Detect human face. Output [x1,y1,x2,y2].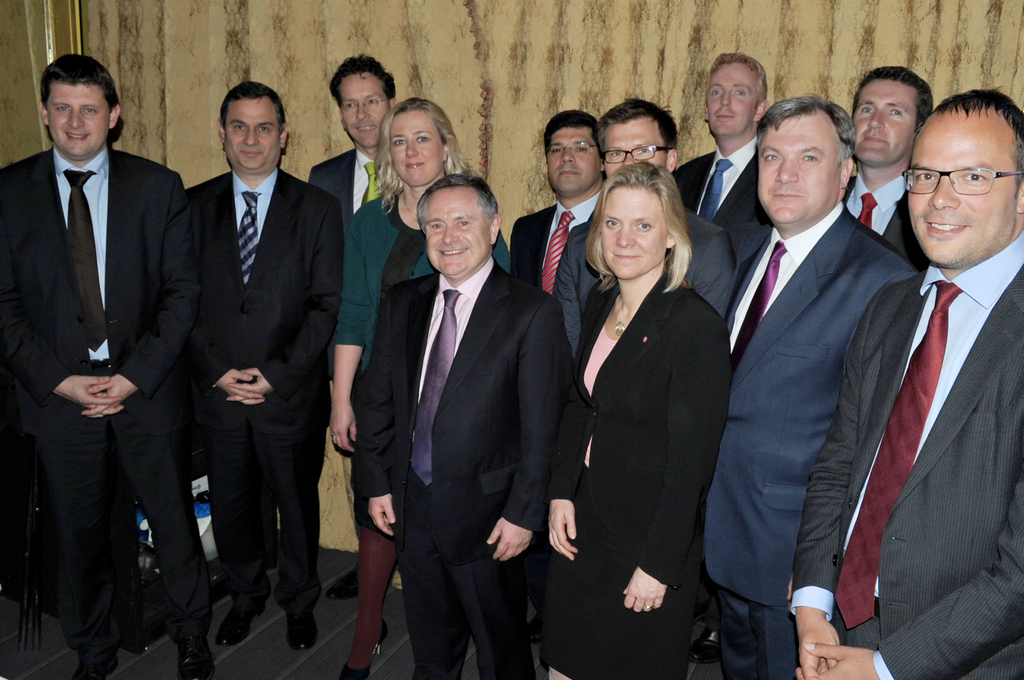
[223,95,278,174].
